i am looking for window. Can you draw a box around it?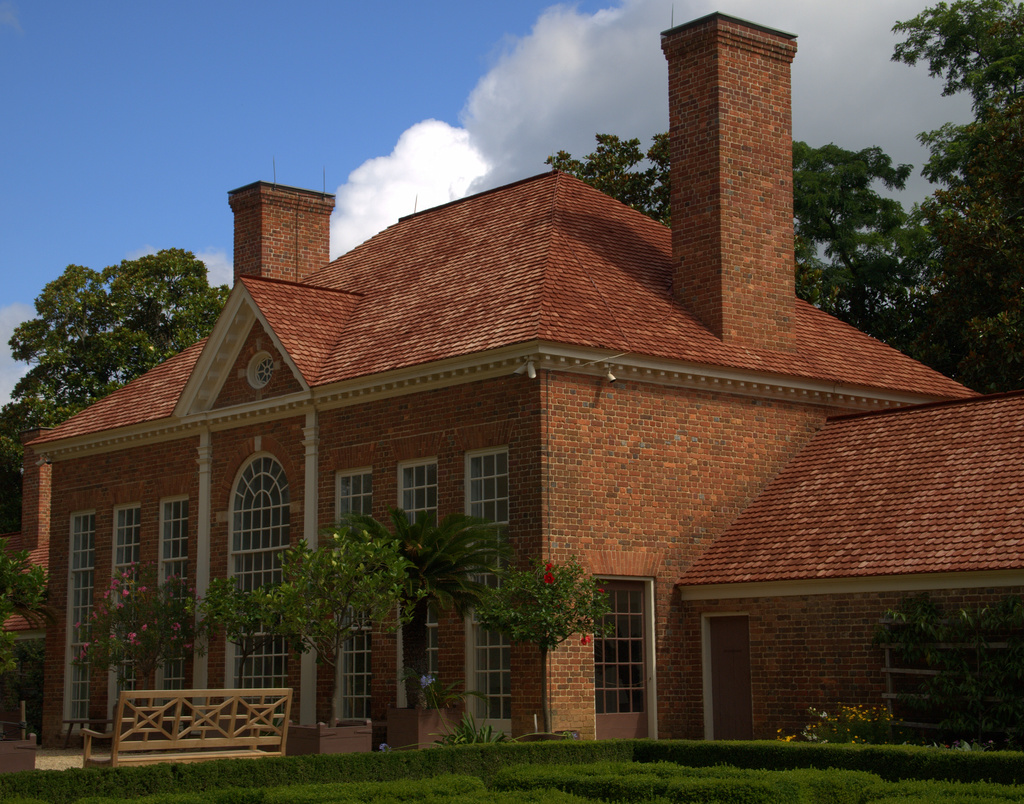
Sure, the bounding box is 335 470 374 720.
